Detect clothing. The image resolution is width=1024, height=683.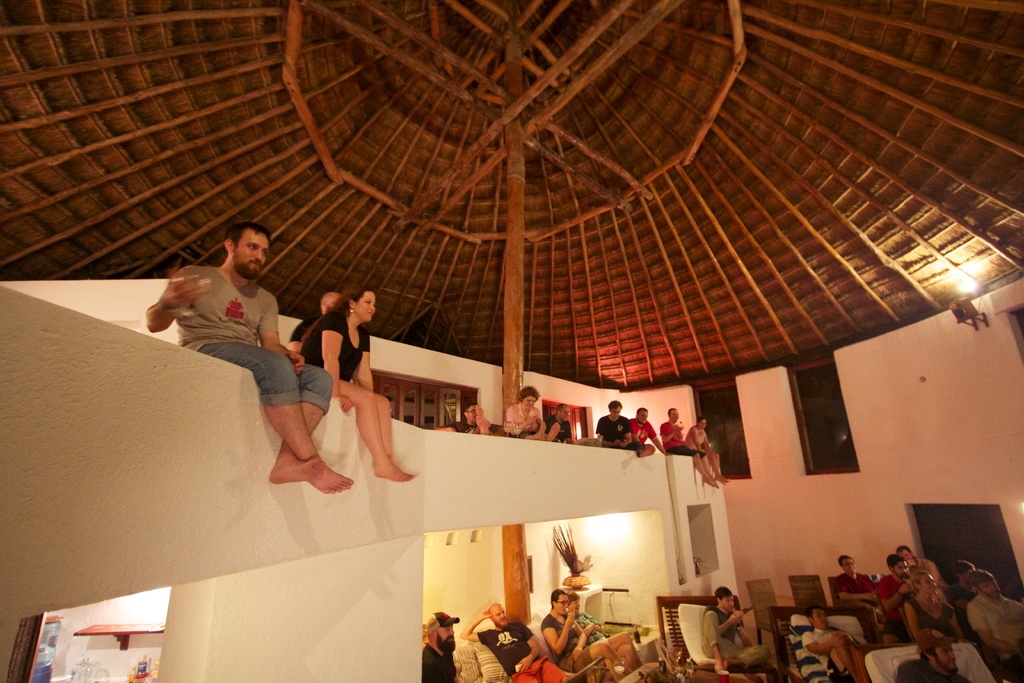
504:397:561:436.
